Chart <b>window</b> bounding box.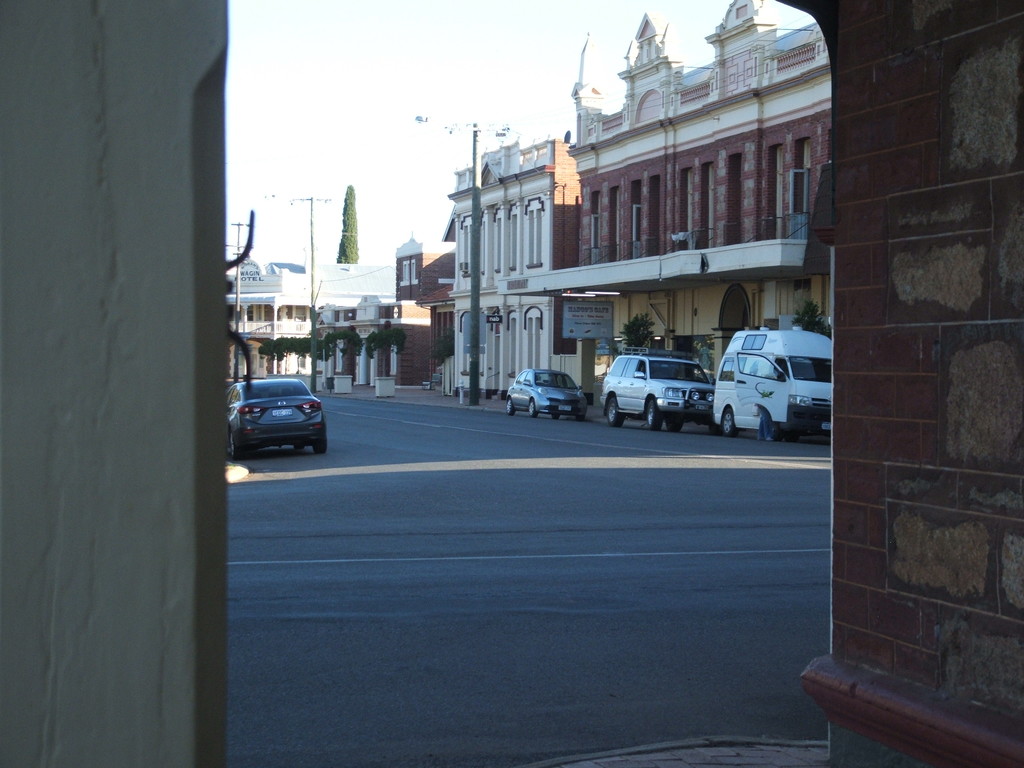
Charted: bbox=[497, 218, 501, 271].
